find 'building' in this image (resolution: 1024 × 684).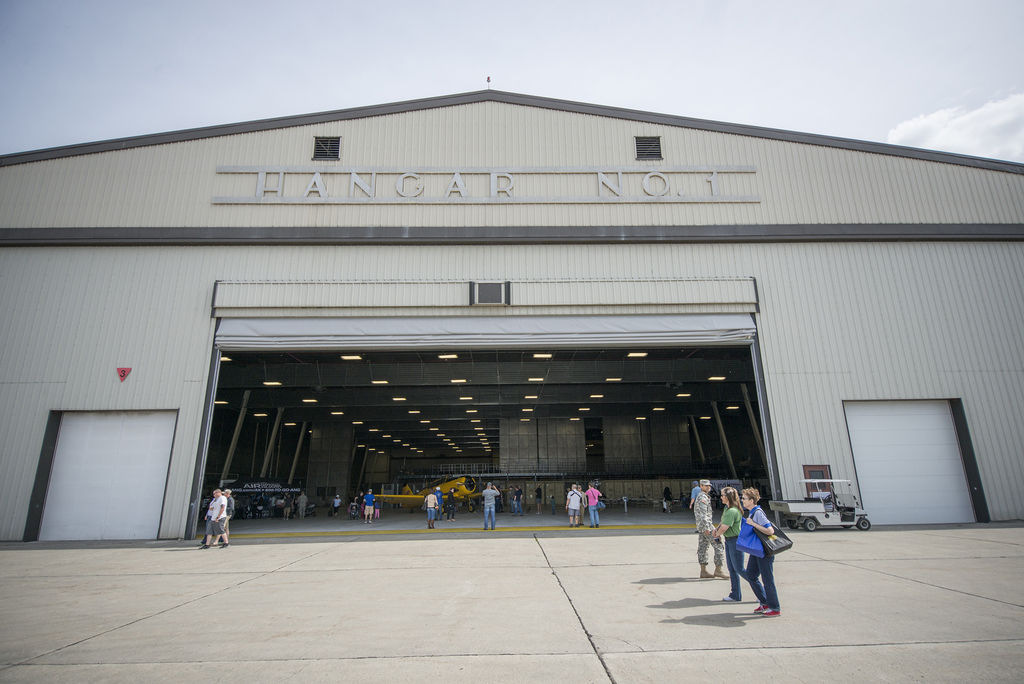
BBox(0, 82, 1023, 541).
